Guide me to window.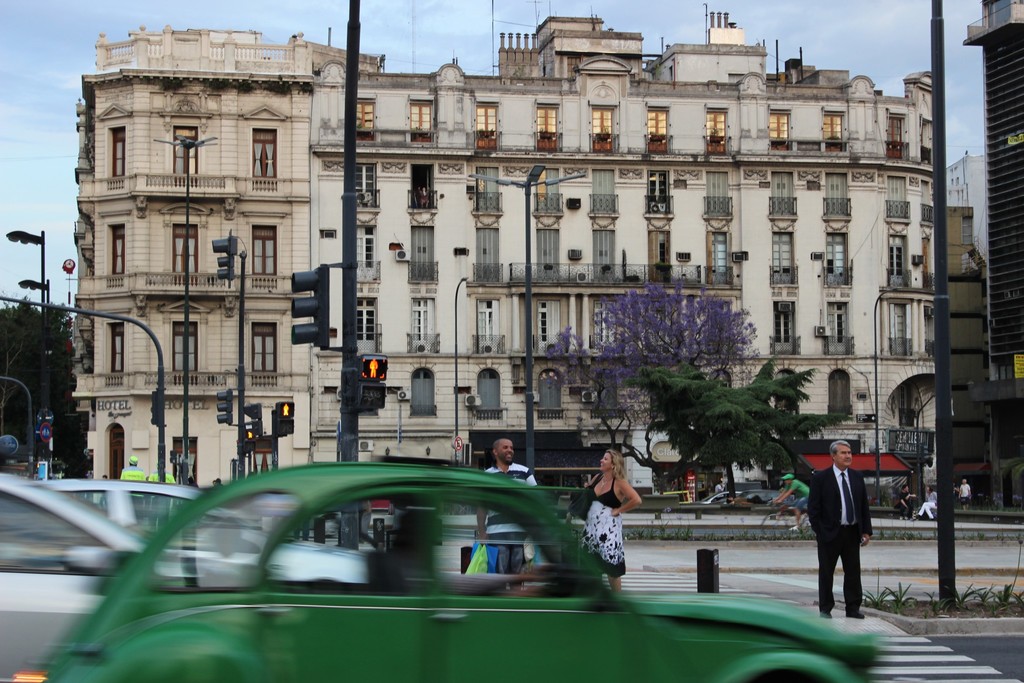
Guidance: <box>109,128,127,177</box>.
